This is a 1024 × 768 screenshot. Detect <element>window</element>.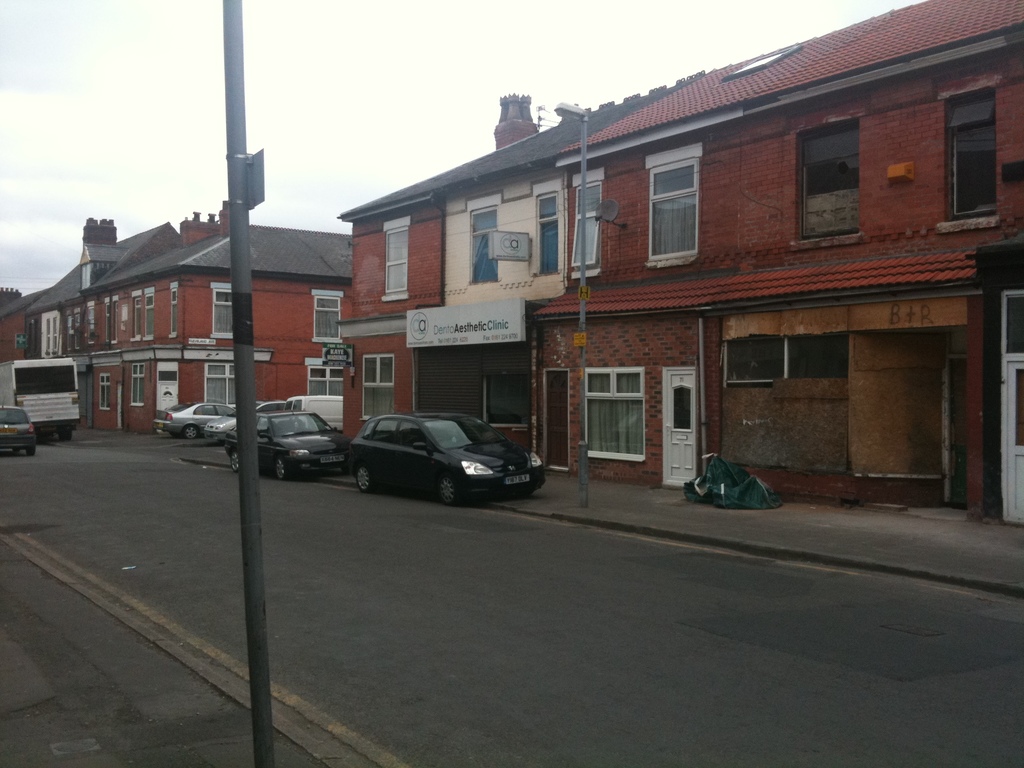
BBox(144, 292, 155, 341).
